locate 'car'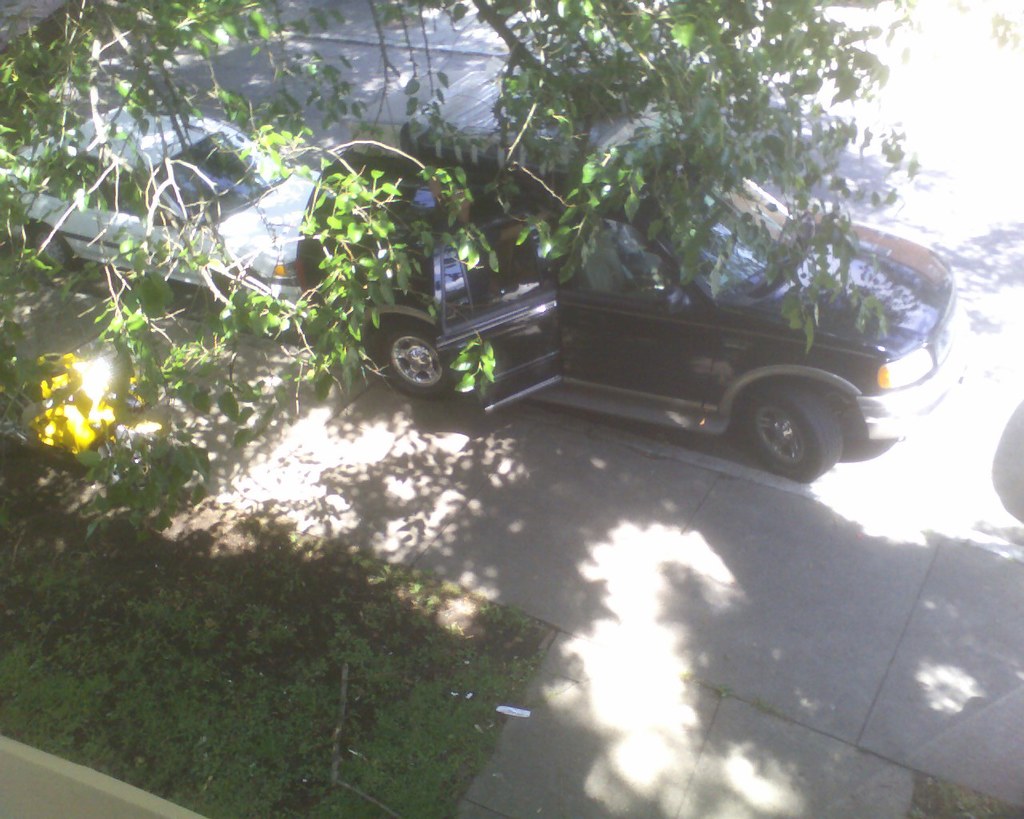
331,238,918,496
